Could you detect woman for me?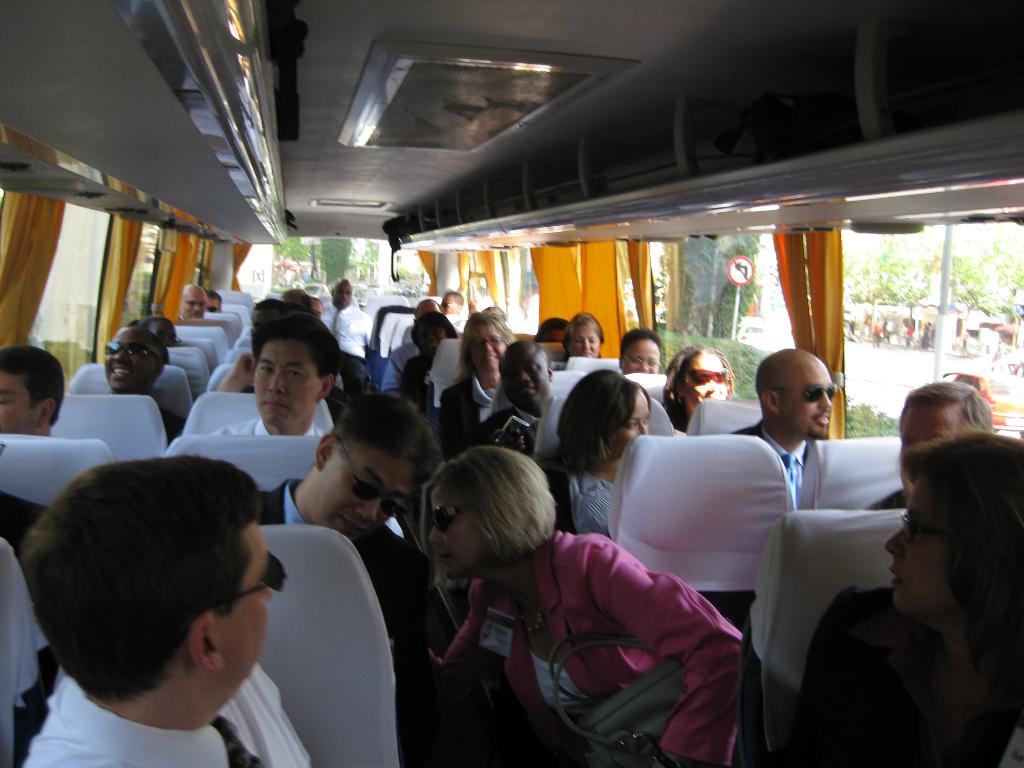
Detection result: x1=562 y1=309 x2=611 y2=365.
